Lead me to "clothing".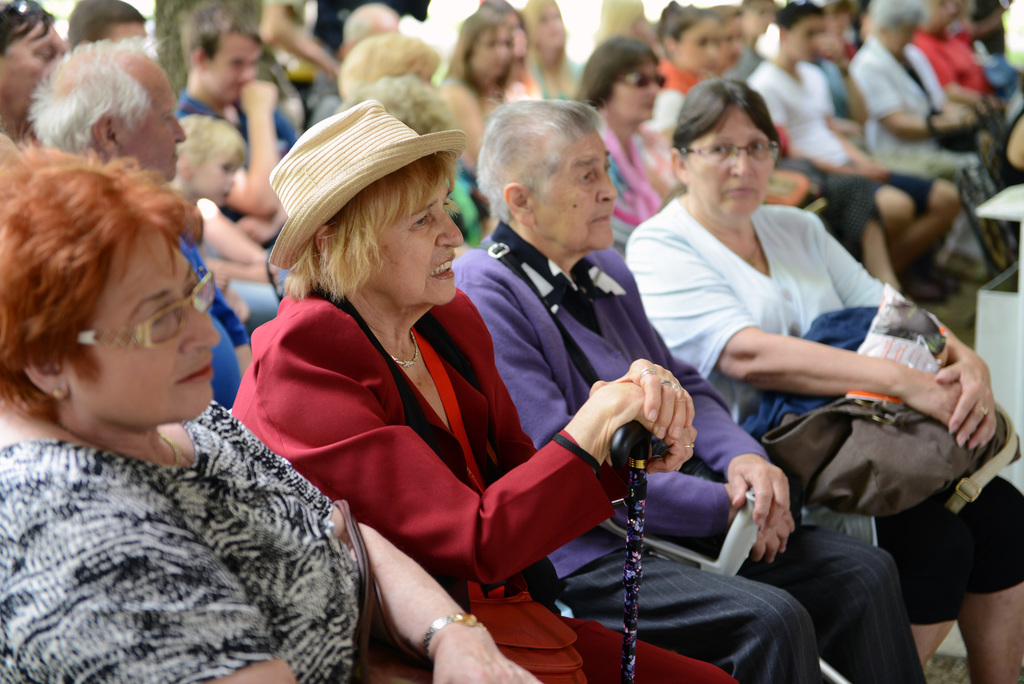
Lead to left=230, top=271, right=739, bottom=683.
